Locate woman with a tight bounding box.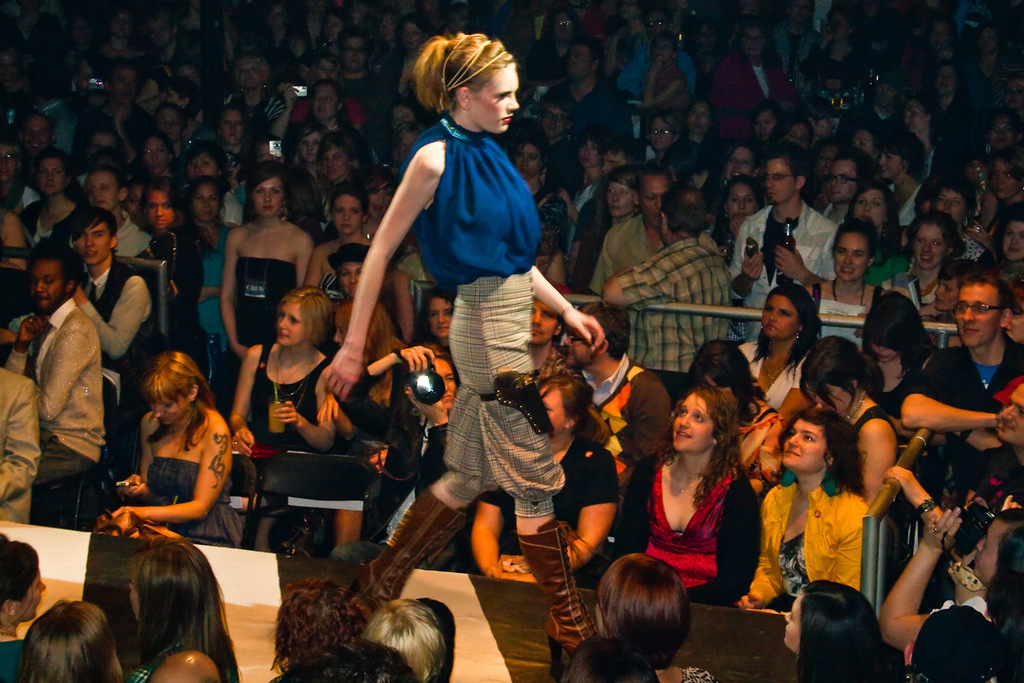
left=298, top=180, right=393, bottom=351.
